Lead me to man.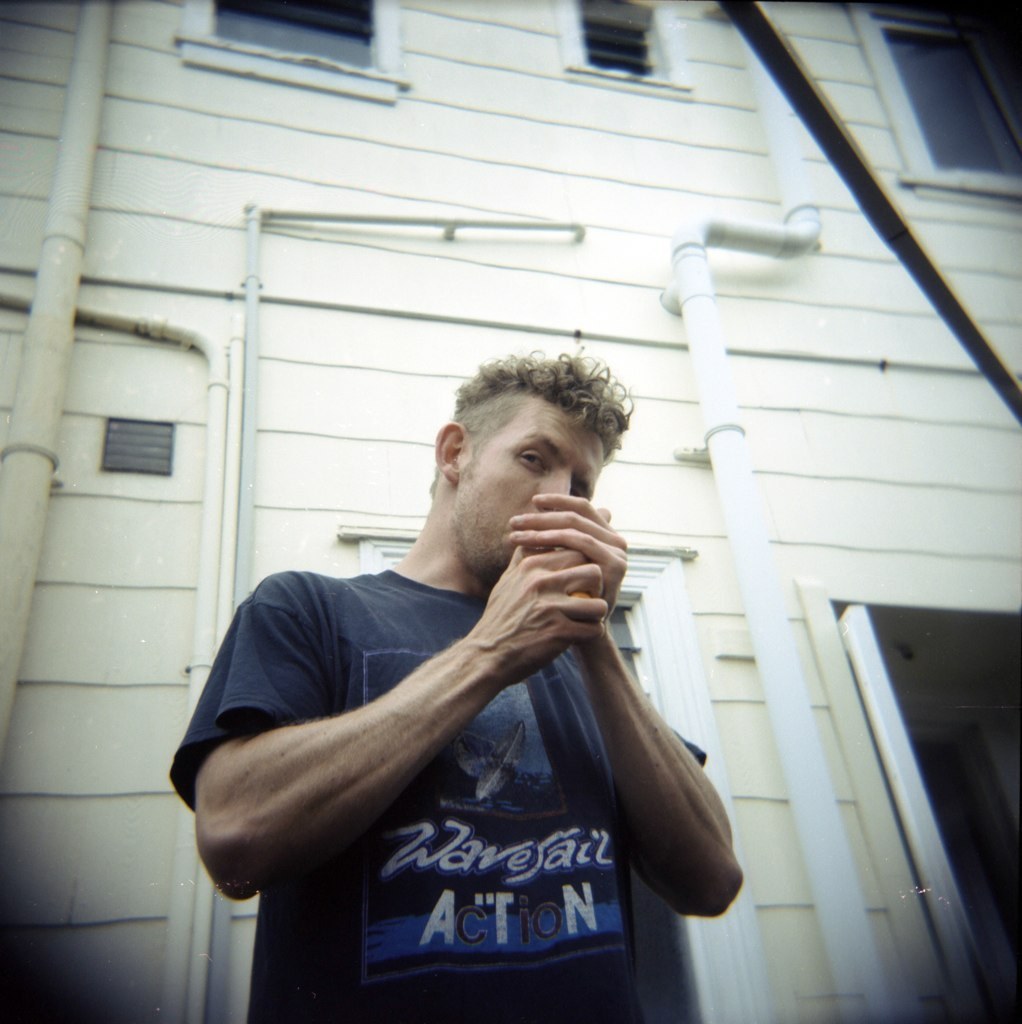
Lead to pyautogui.locateOnScreen(186, 292, 774, 996).
